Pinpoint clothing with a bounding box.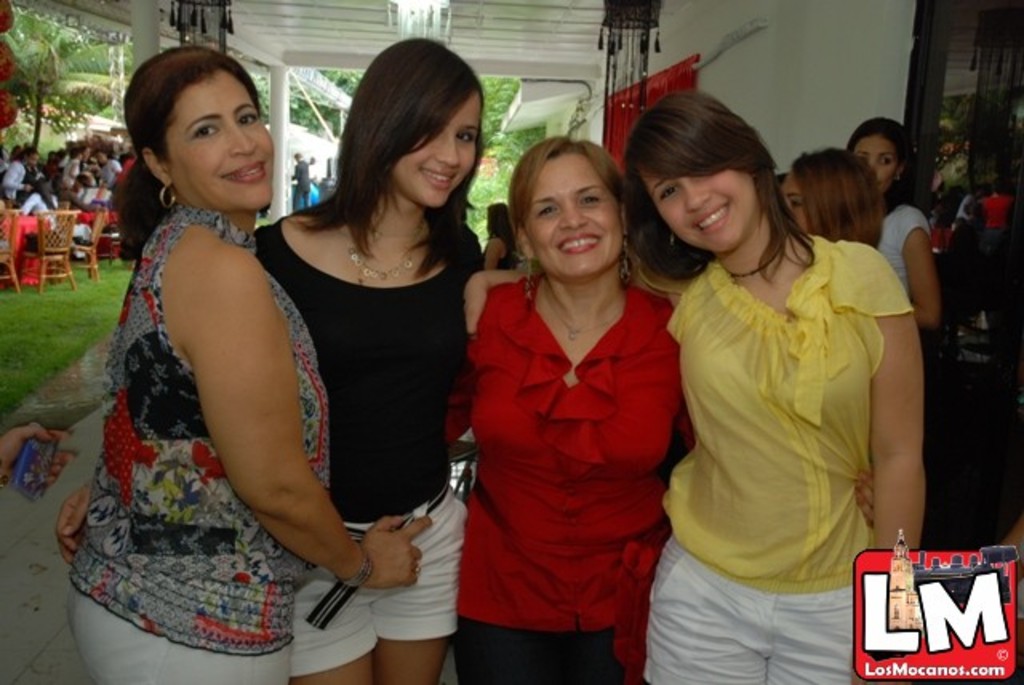
(x1=59, y1=190, x2=341, y2=683).
